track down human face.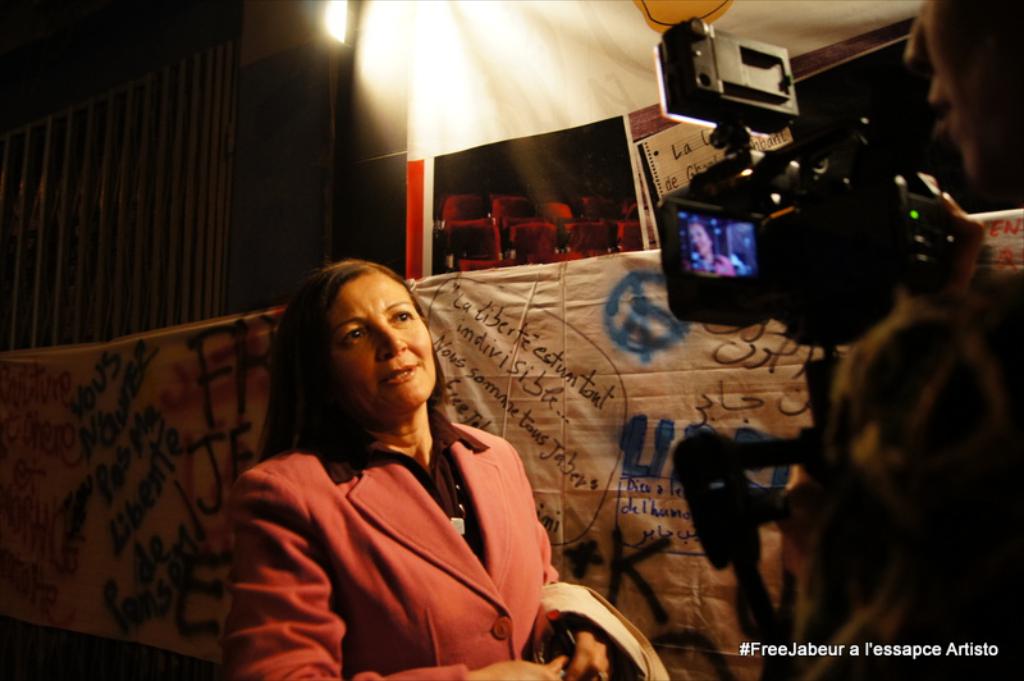
Tracked to crop(899, 0, 1023, 186).
